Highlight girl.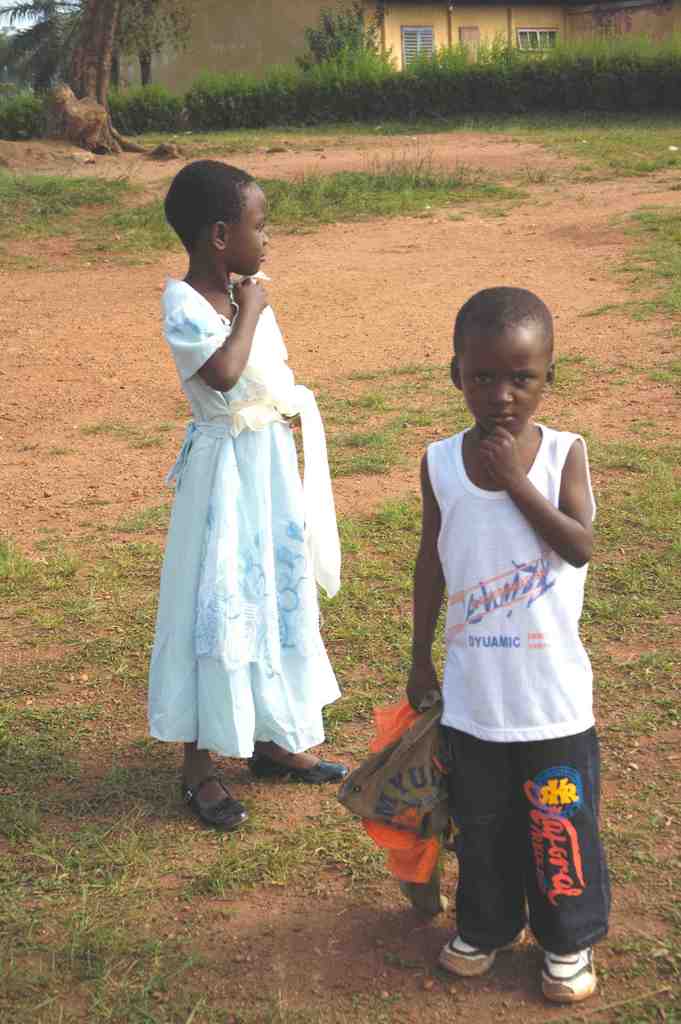
Highlighted region: [151, 164, 322, 794].
